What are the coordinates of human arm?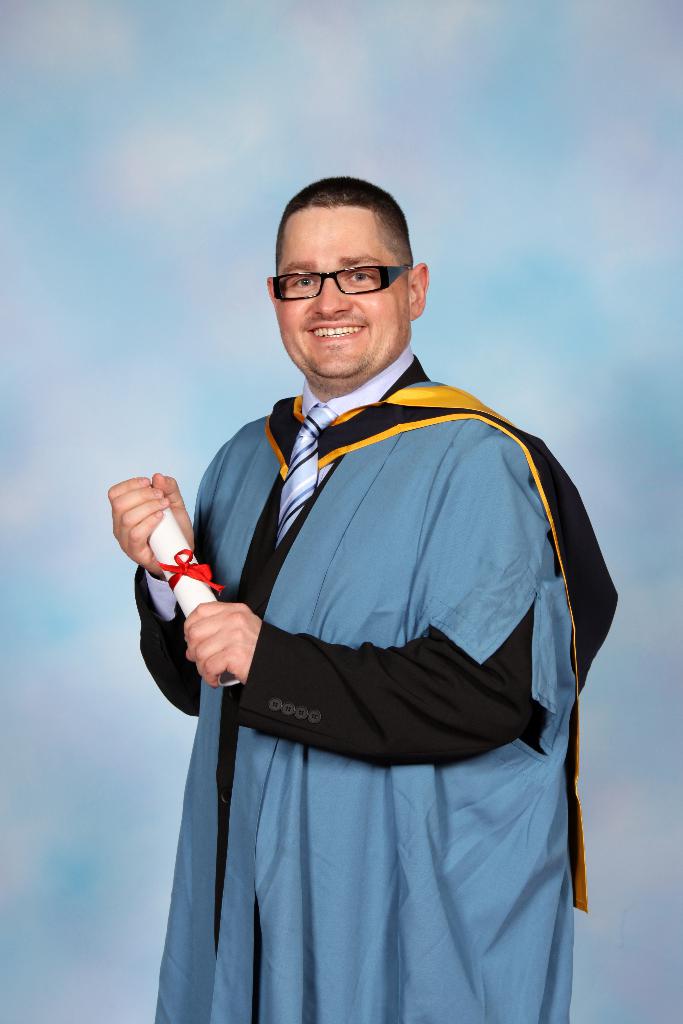
detection(111, 410, 259, 720).
